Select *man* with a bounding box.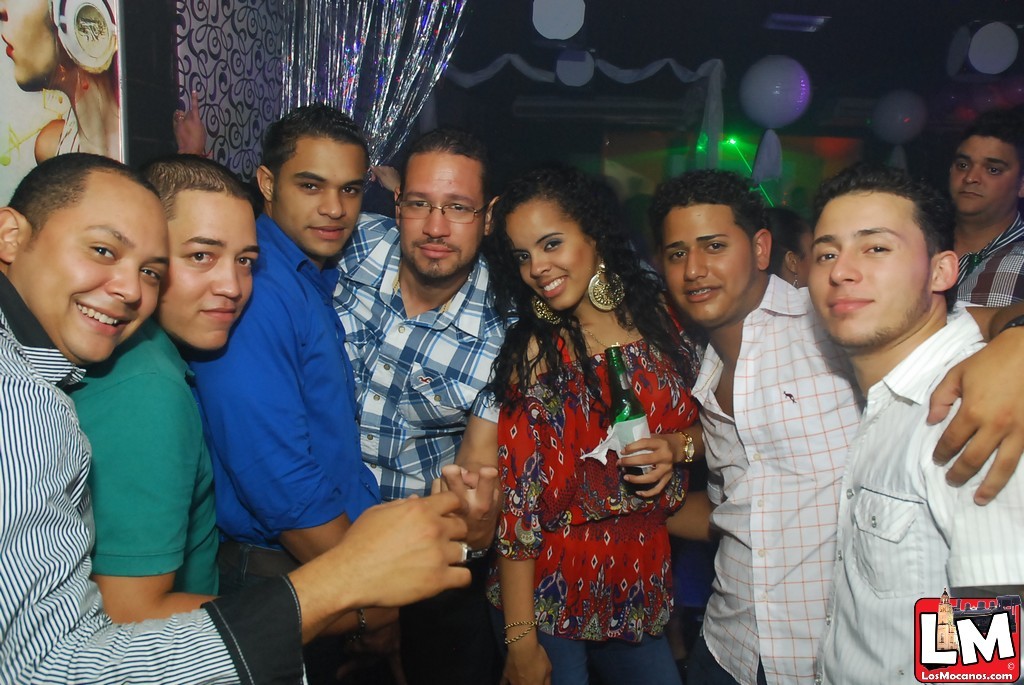
rect(648, 166, 1023, 684).
